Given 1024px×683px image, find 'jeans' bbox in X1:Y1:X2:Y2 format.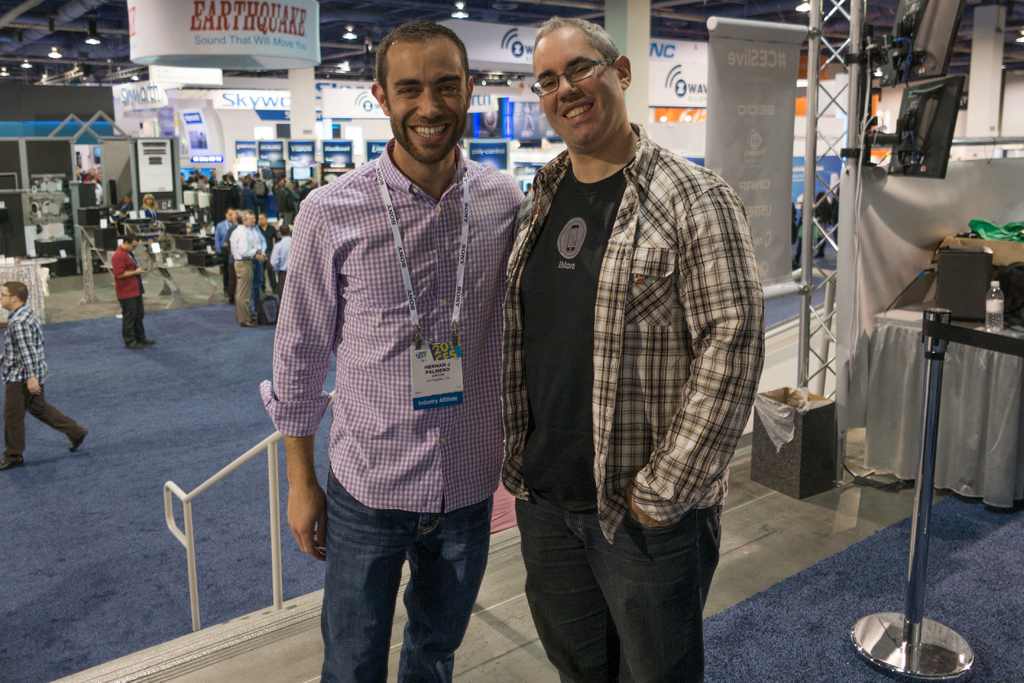
317:466:498:682.
